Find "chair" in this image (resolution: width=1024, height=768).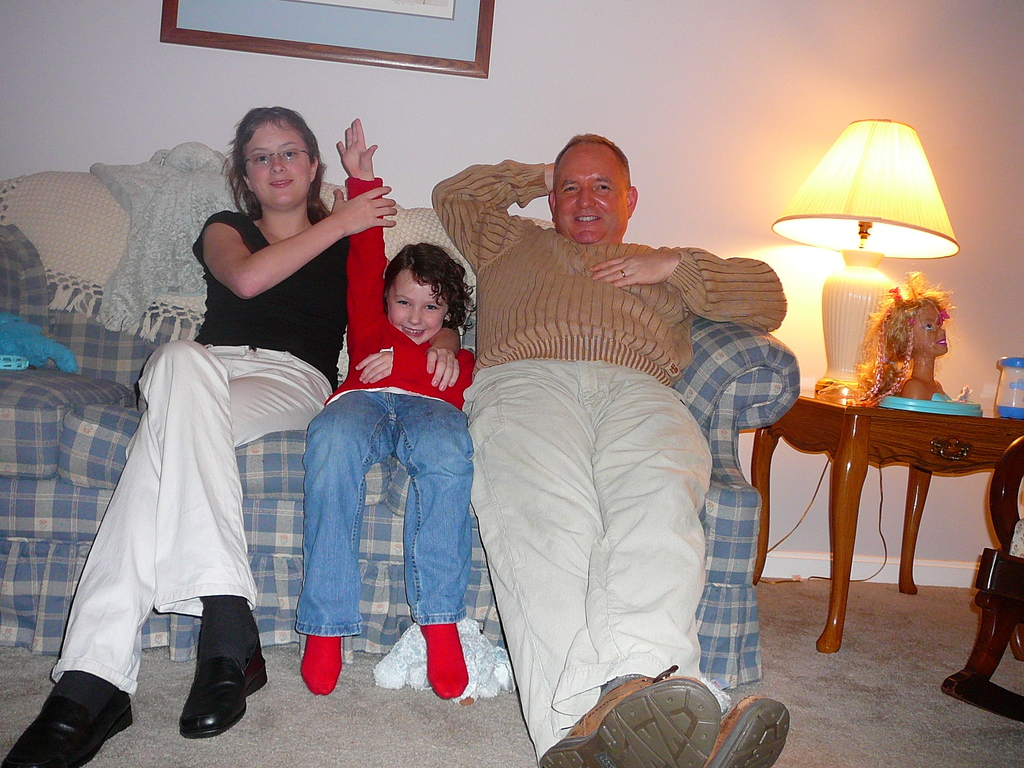
943, 433, 1023, 723.
